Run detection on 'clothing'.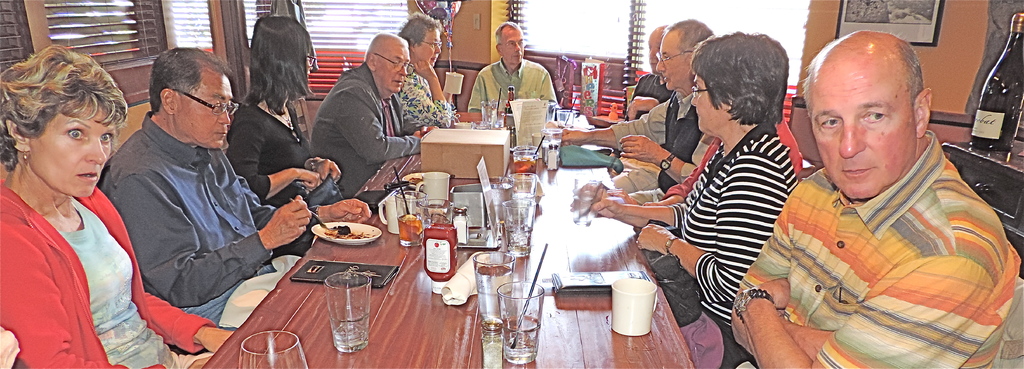
Result: pyautogui.locateOnScreen(737, 126, 1010, 368).
